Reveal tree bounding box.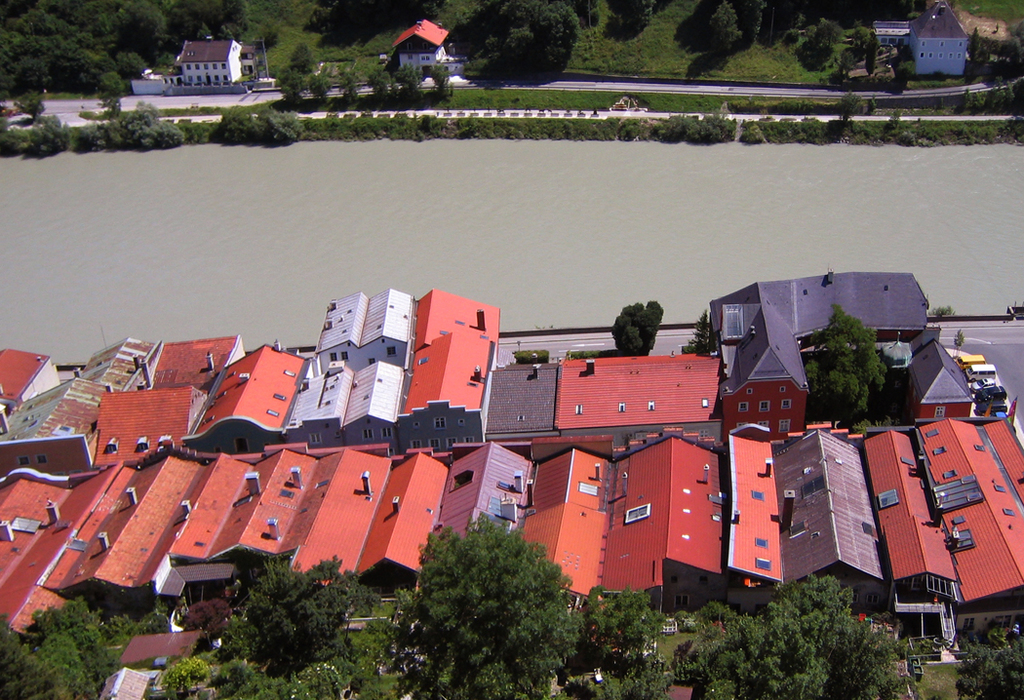
Revealed: box=[335, 69, 360, 102].
